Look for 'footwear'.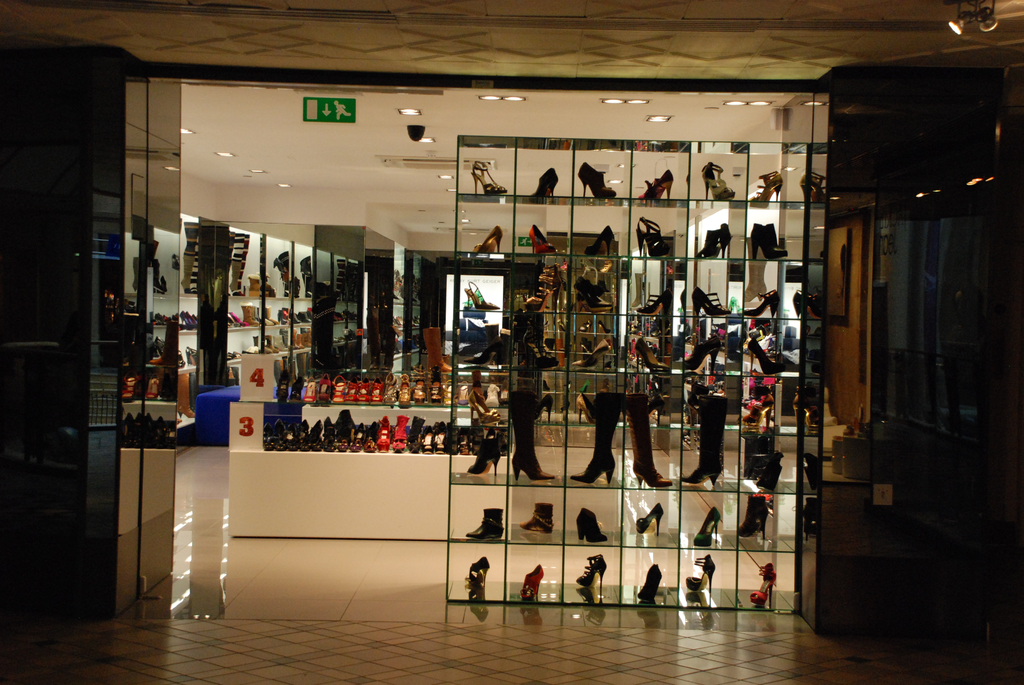
Found: x1=470, y1=424, x2=483, y2=453.
